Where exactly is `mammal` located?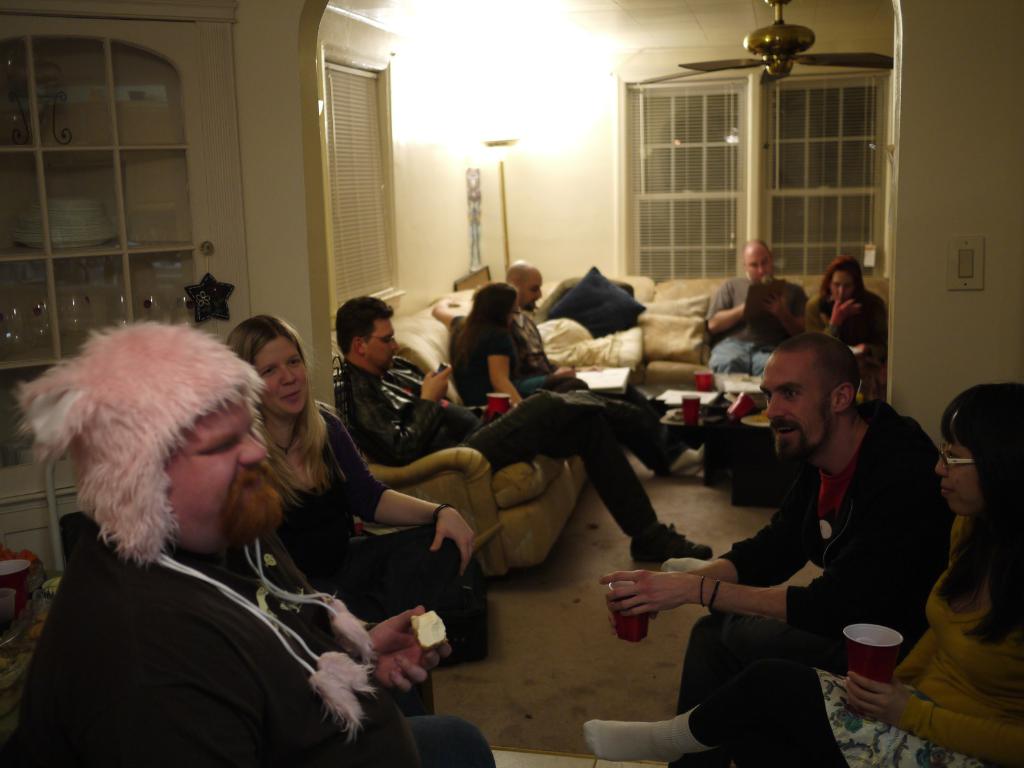
Its bounding box is left=580, top=383, right=1023, bottom=767.
